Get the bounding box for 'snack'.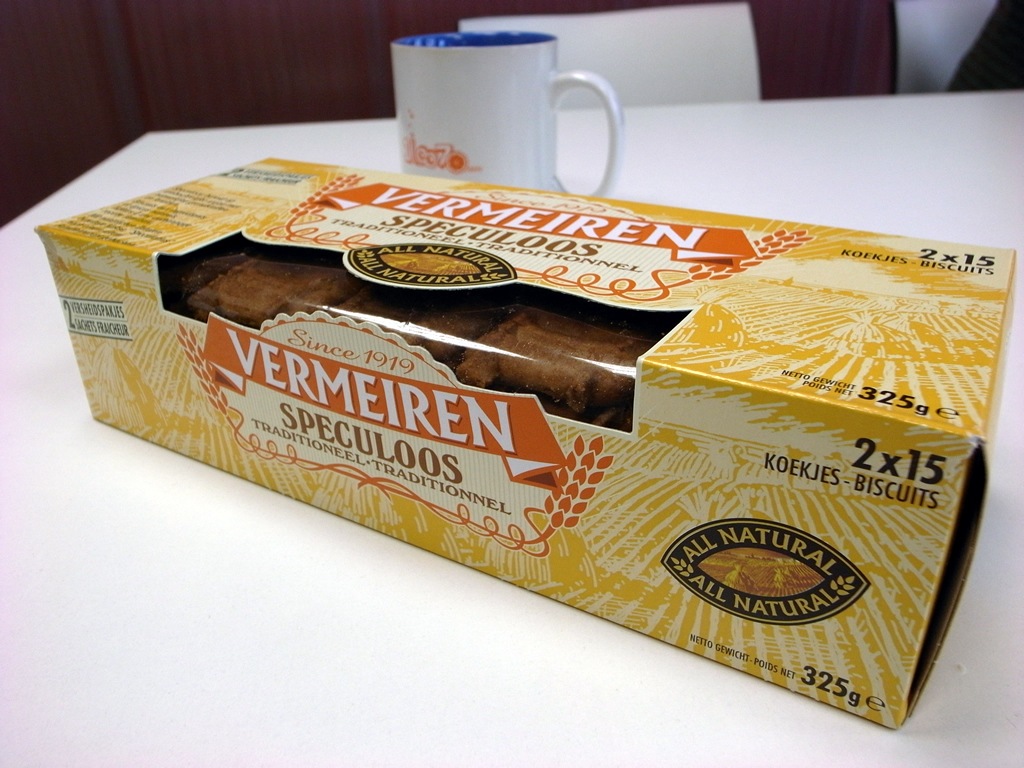
l=179, t=296, r=659, b=428.
